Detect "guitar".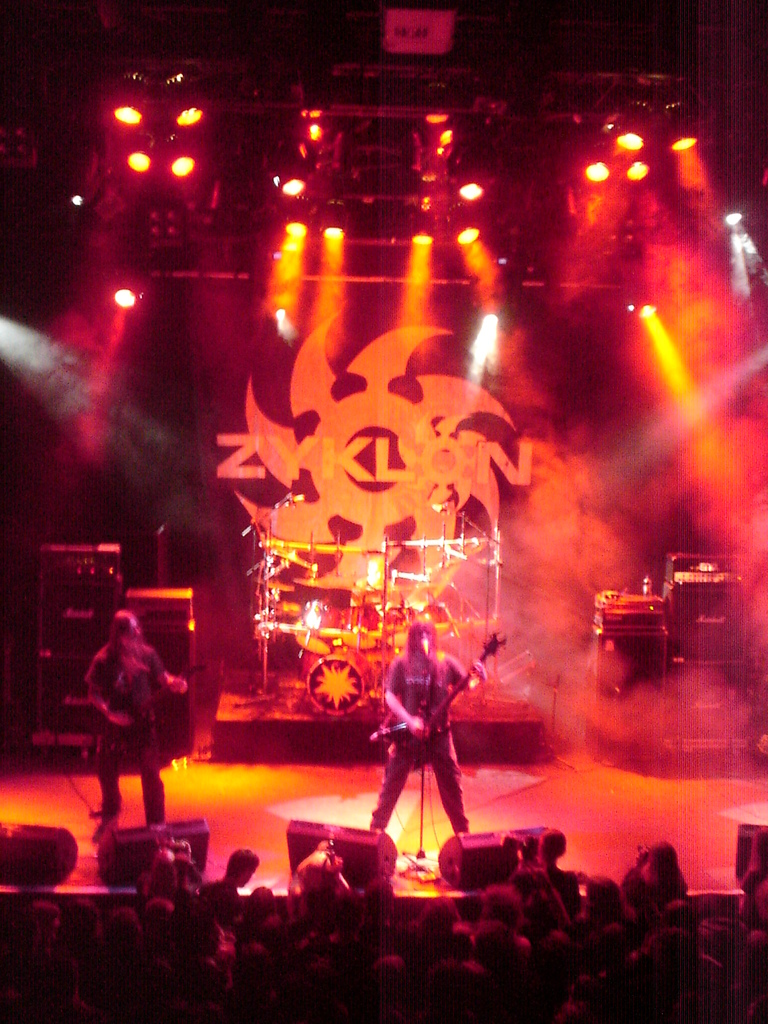
Detected at 76/655/210/751.
